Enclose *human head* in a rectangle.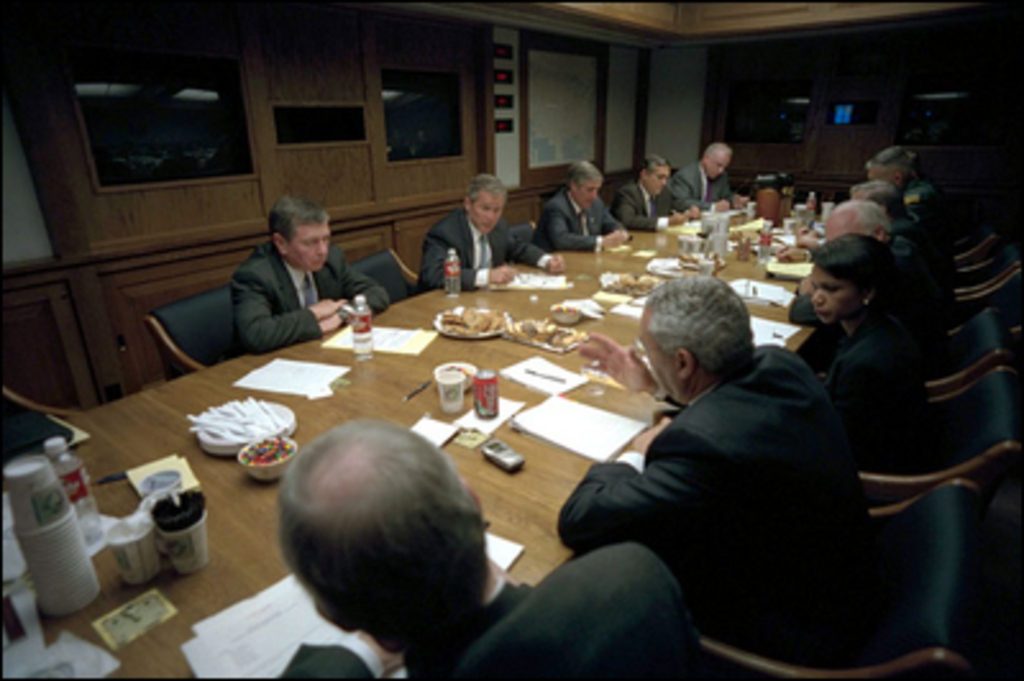
left=806, top=230, right=888, bottom=328.
